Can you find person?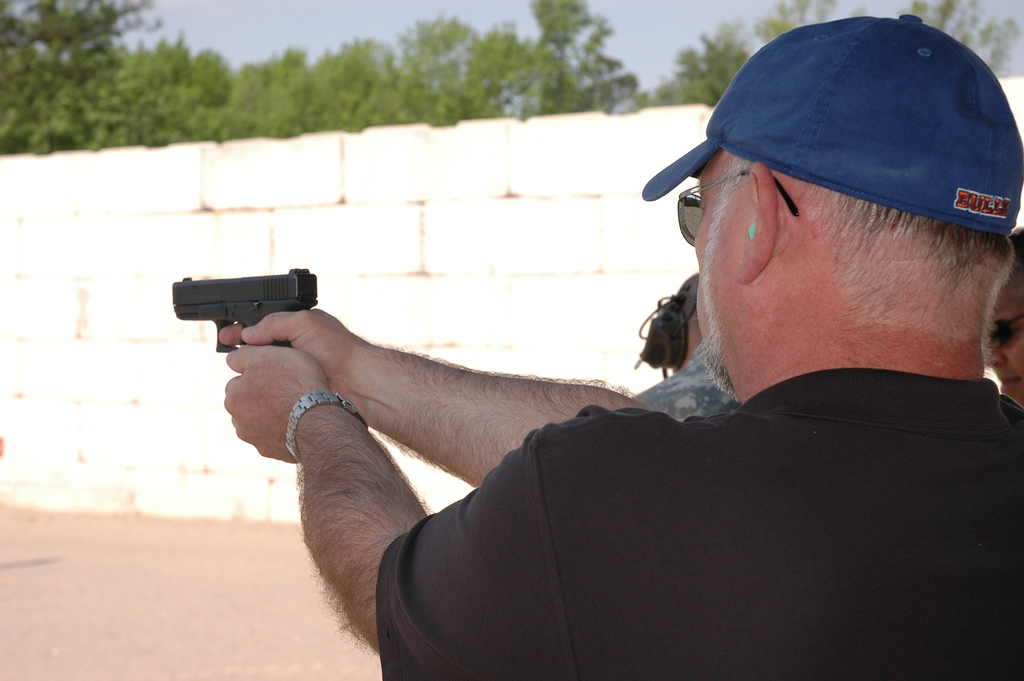
Yes, bounding box: [985,229,1023,405].
